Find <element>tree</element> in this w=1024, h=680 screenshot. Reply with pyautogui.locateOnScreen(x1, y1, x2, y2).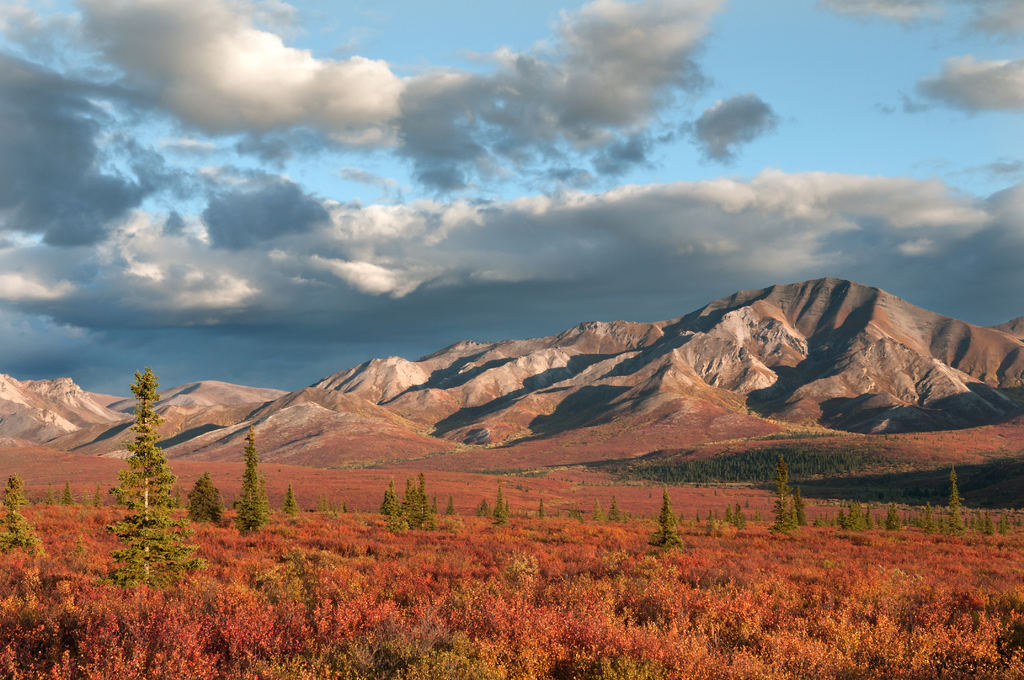
pyautogui.locateOnScreen(652, 487, 686, 553).
